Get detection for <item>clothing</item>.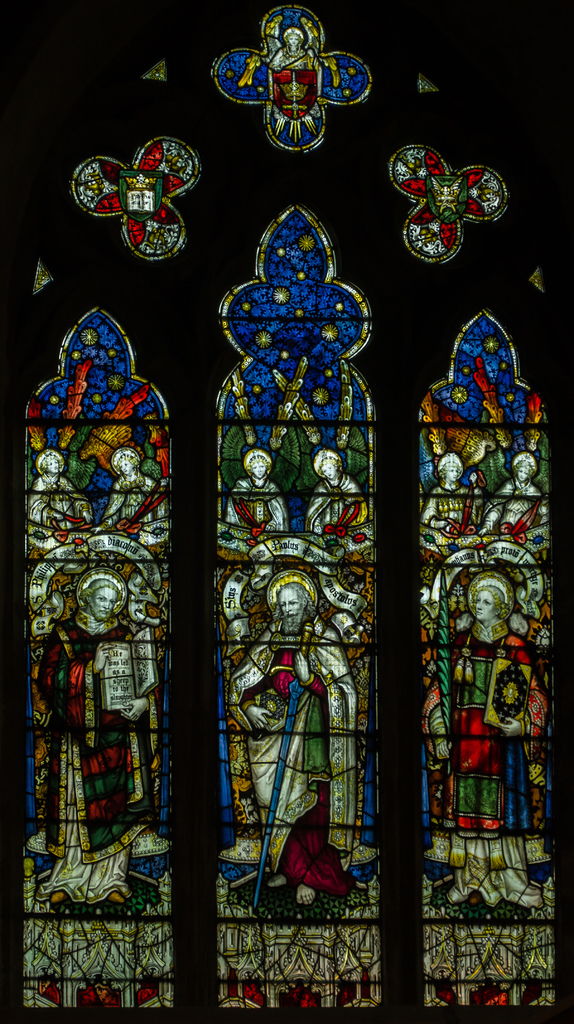
Detection: select_region(18, 612, 168, 906).
